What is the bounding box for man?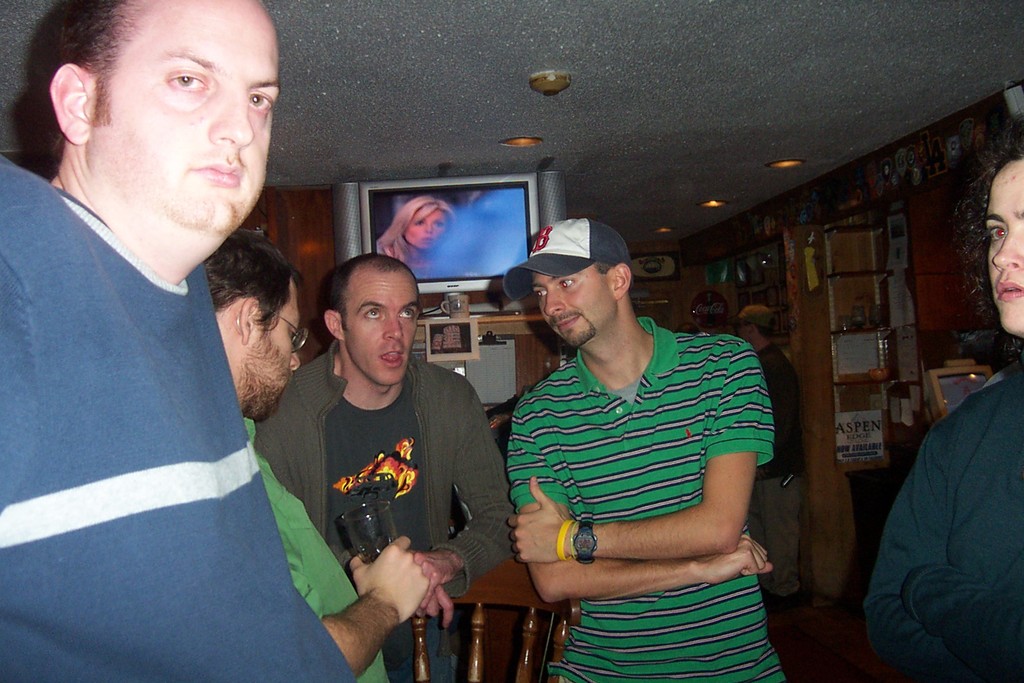
crop(745, 304, 797, 598).
